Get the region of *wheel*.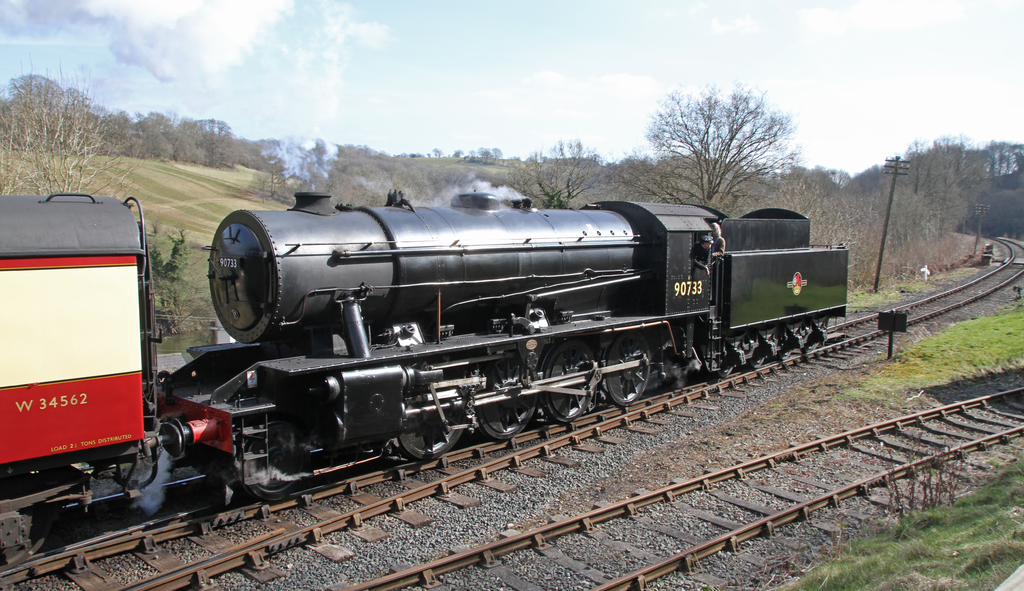
select_region(776, 349, 789, 360).
